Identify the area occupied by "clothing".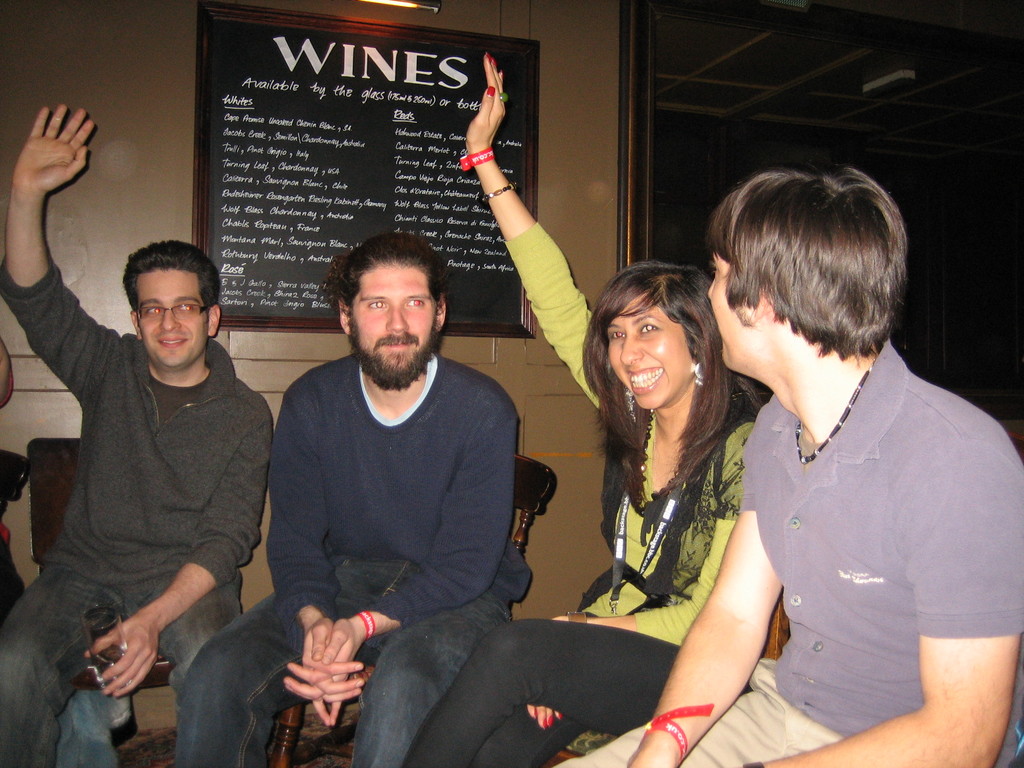
Area: box(176, 356, 524, 767).
